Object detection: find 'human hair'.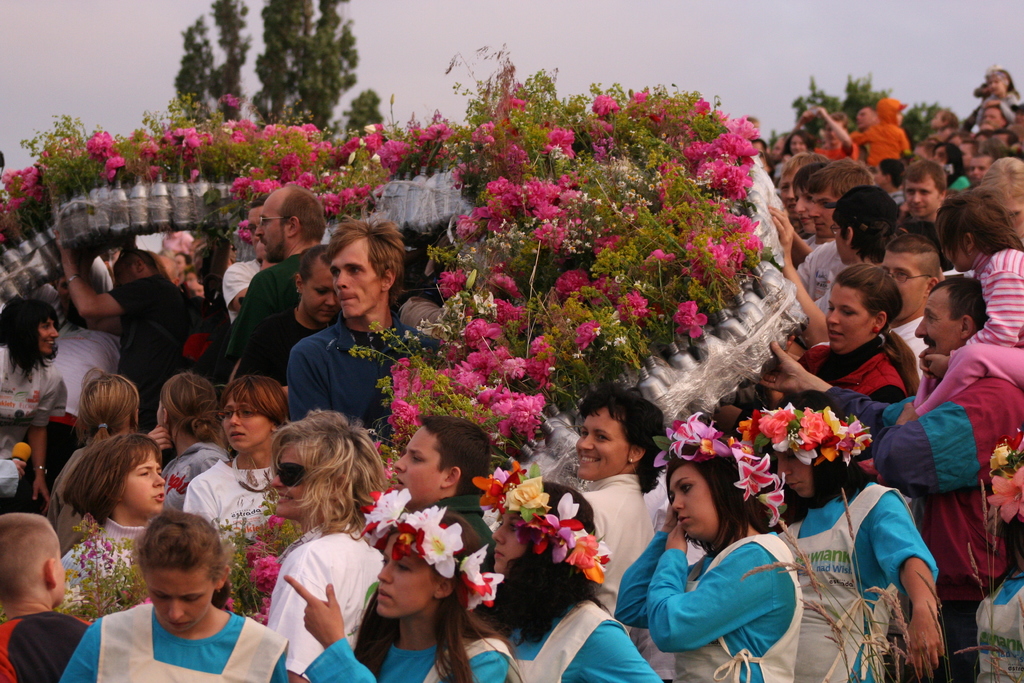
bbox=[930, 194, 1023, 268].
